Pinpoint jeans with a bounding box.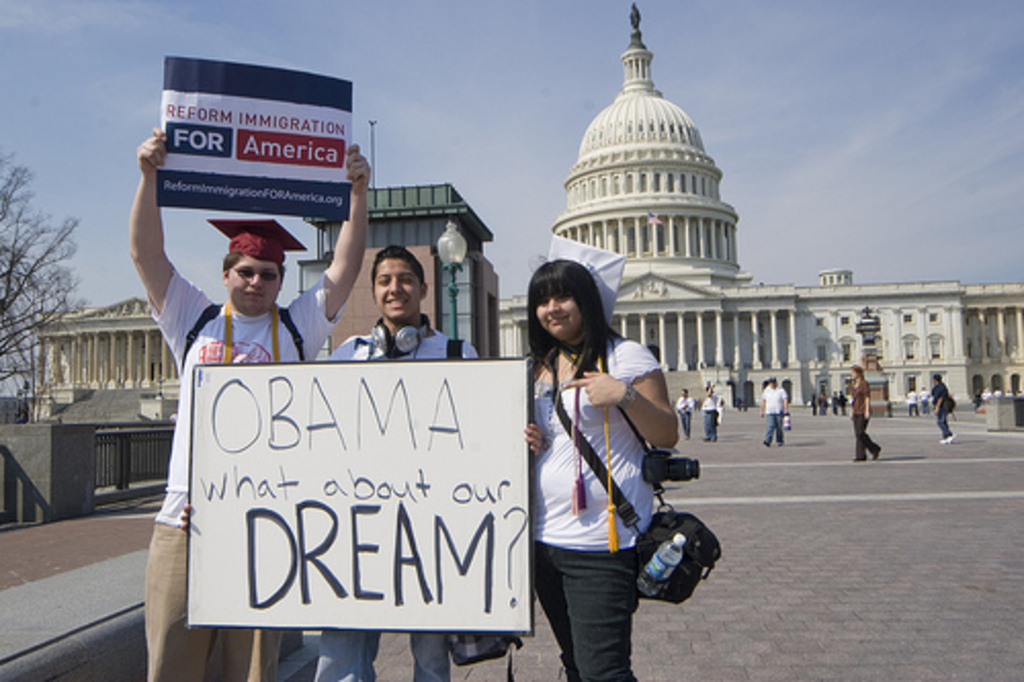
detection(762, 412, 780, 449).
